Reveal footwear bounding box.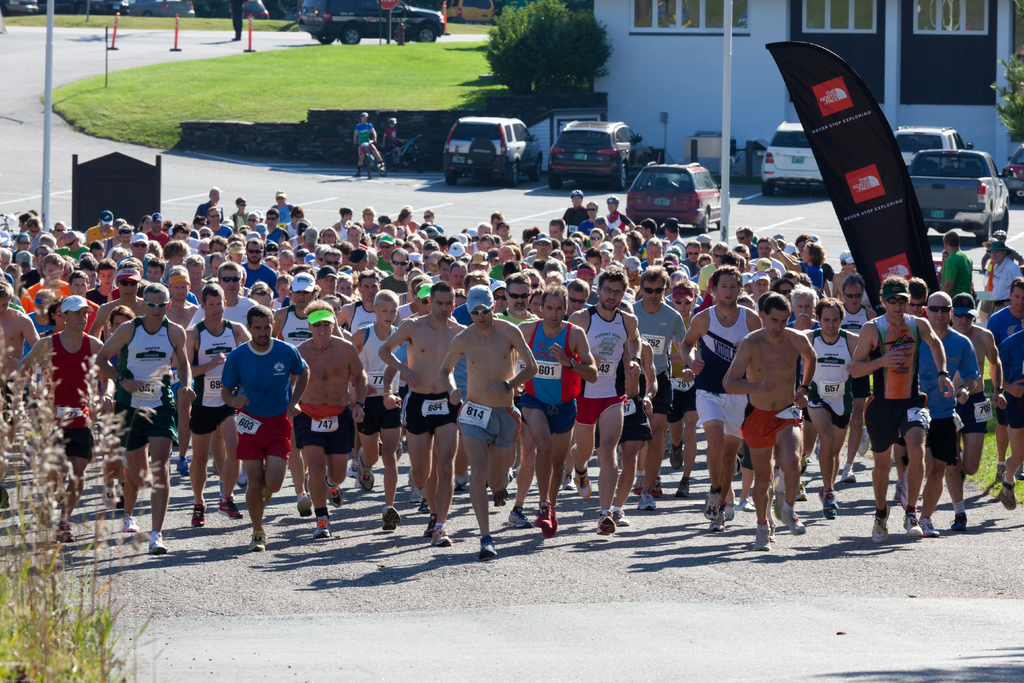
Revealed: [x1=246, y1=531, x2=269, y2=553].
